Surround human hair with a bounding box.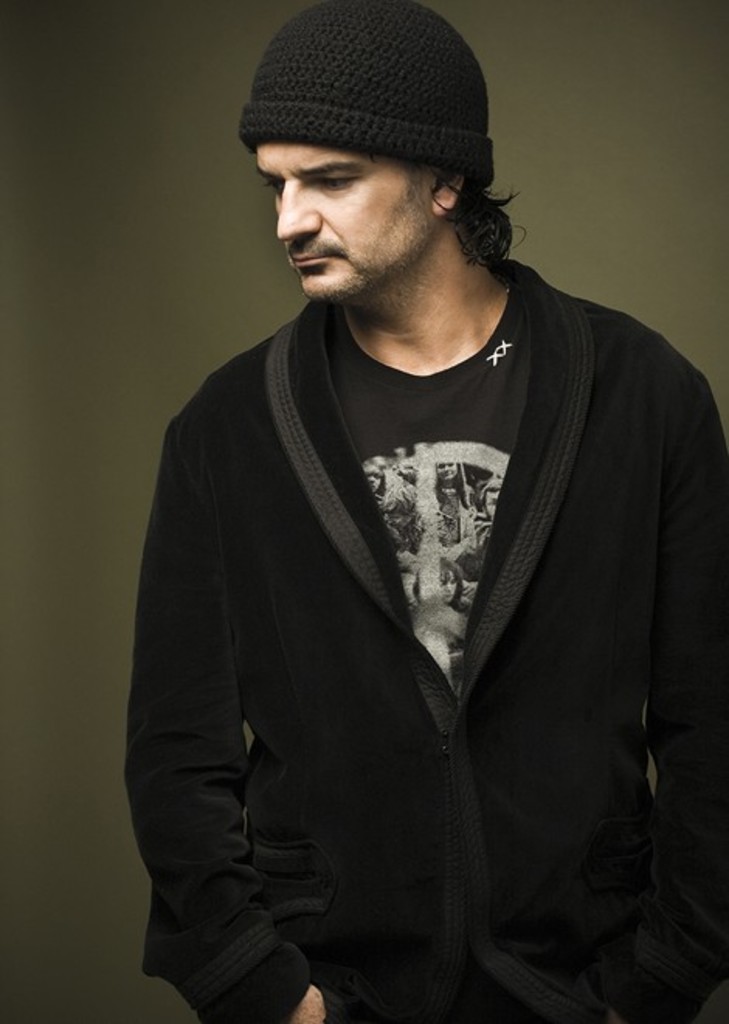
[368,152,526,264].
